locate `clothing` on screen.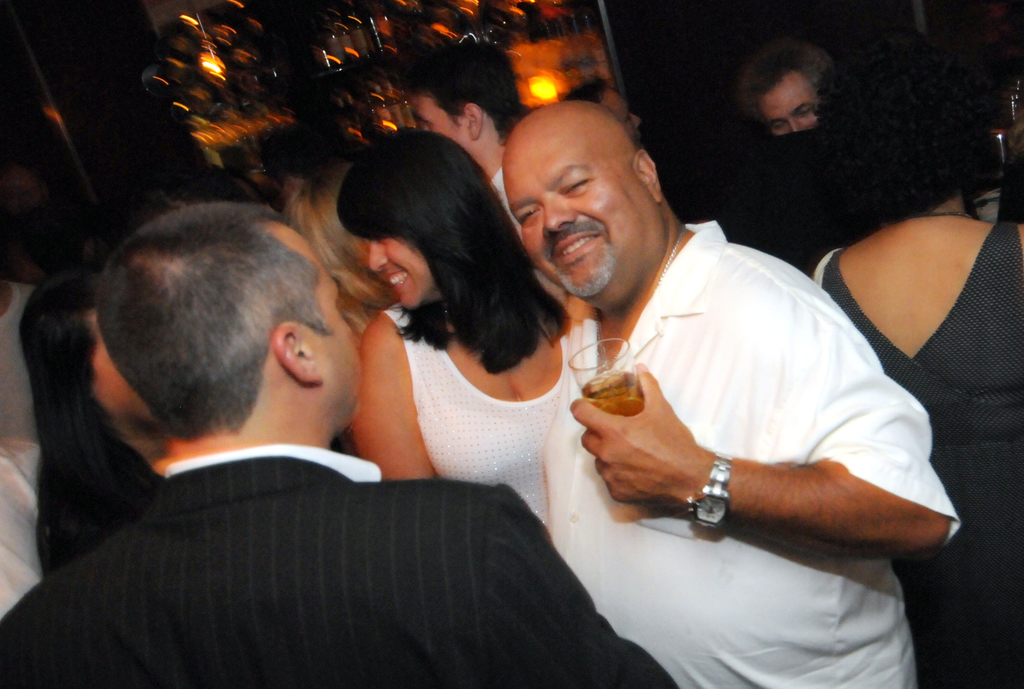
On screen at box(0, 444, 681, 688).
